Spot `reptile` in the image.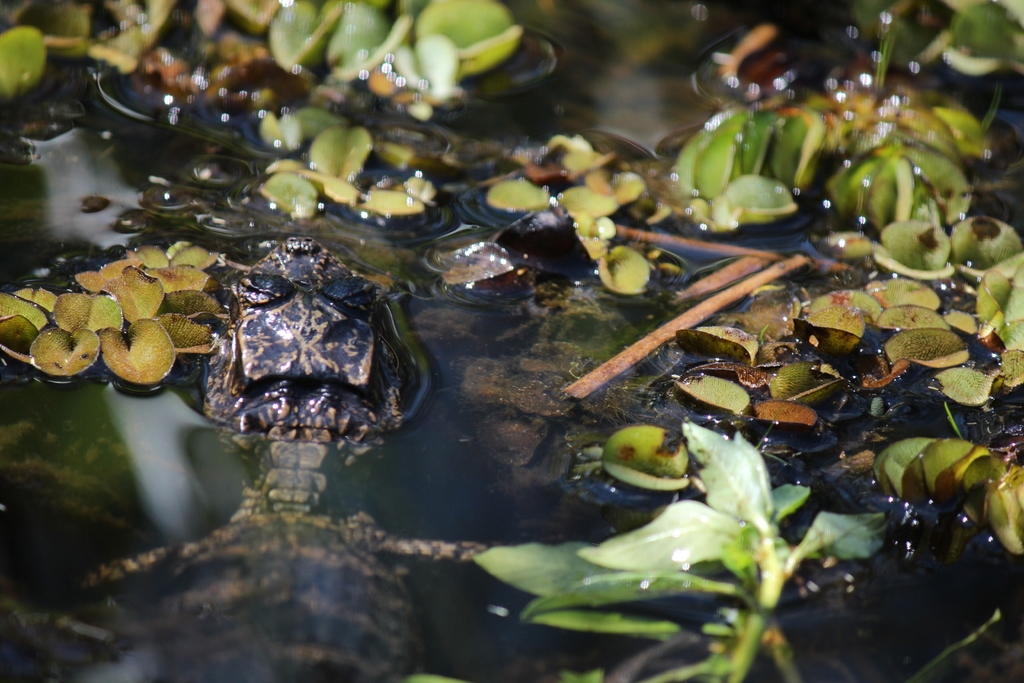
`reptile` found at 51, 235, 538, 682.
